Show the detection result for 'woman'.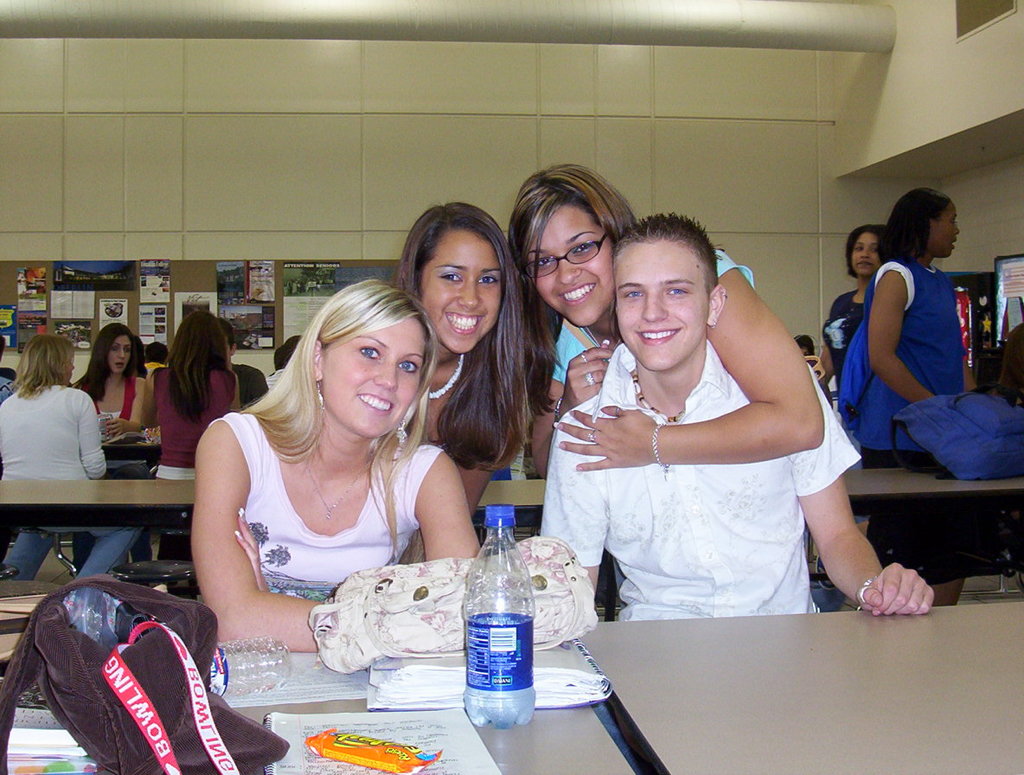
130,309,247,526.
